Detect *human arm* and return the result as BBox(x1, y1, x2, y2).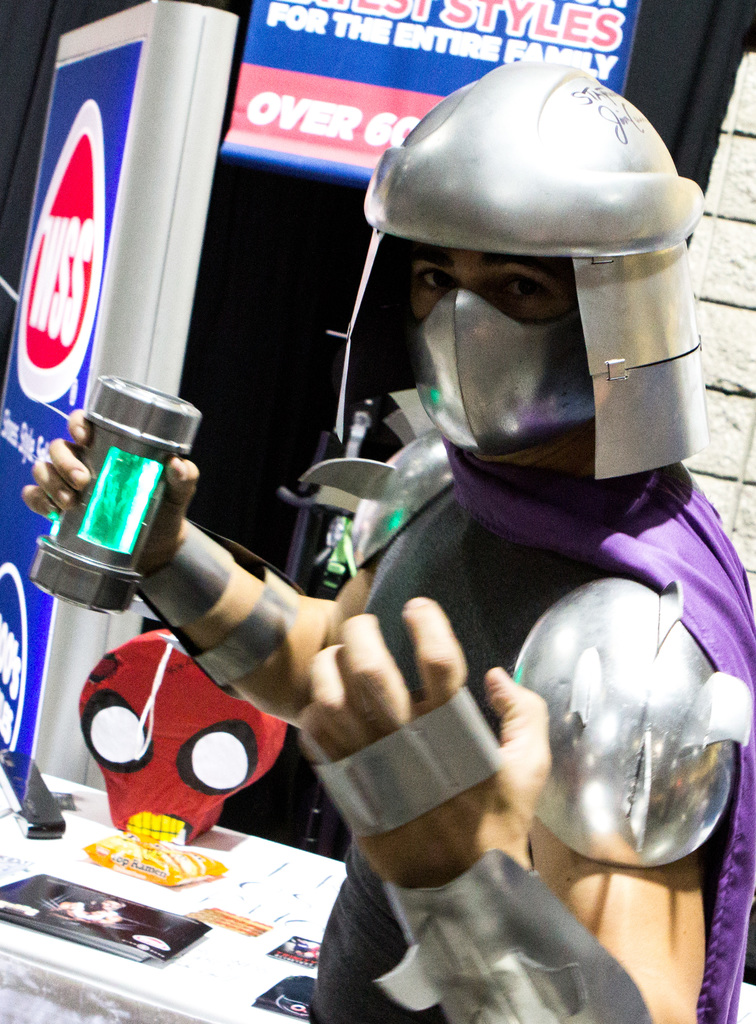
BBox(24, 399, 377, 726).
